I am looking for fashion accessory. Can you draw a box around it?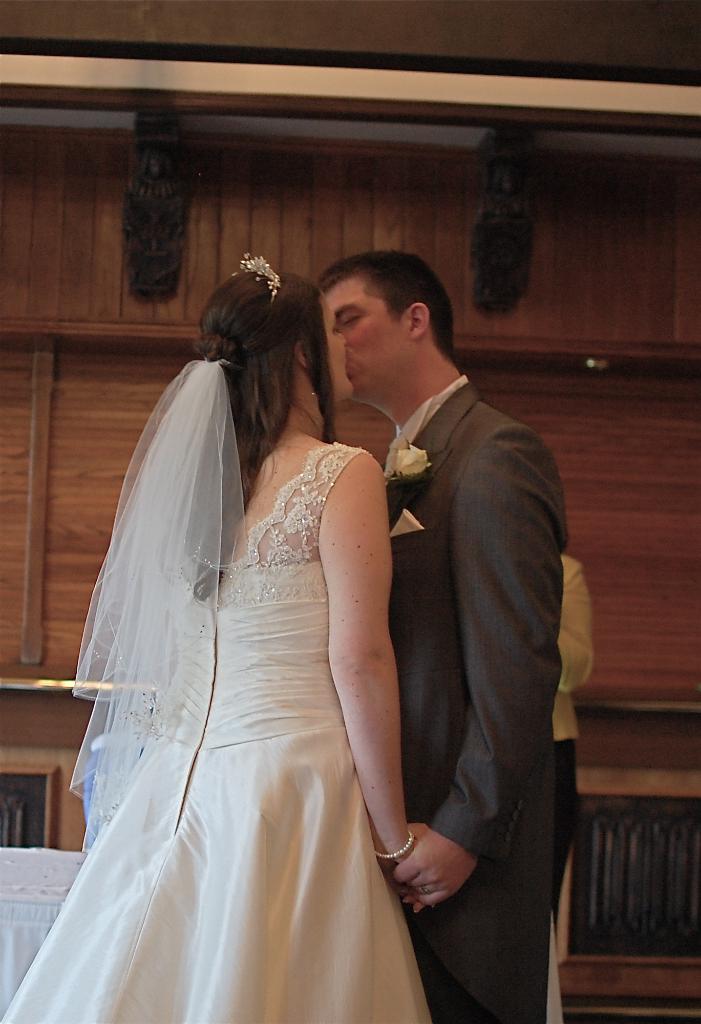
Sure, the bounding box is l=376, t=826, r=423, b=865.
